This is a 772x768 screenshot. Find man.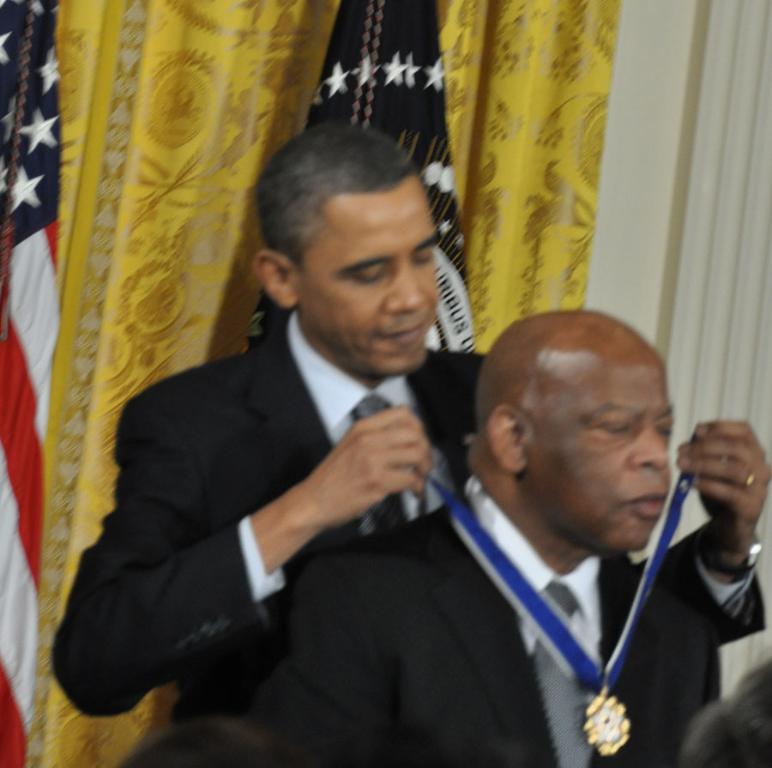
Bounding box: rect(119, 312, 706, 767).
